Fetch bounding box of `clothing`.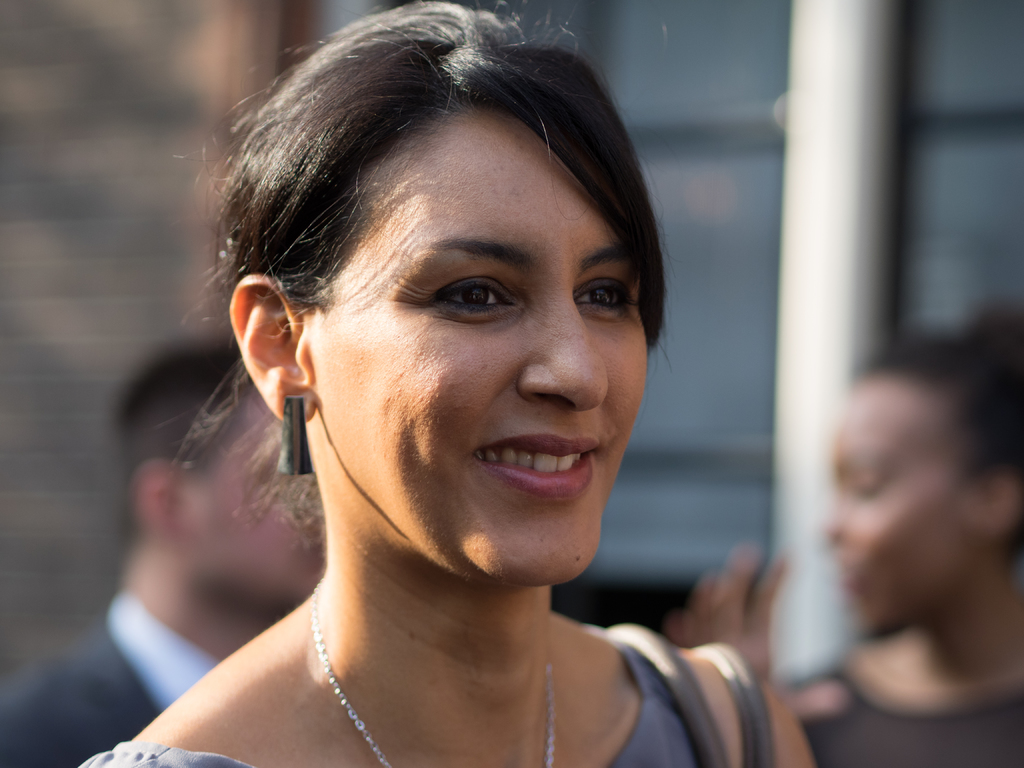
Bbox: locate(68, 632, 709, 767).
